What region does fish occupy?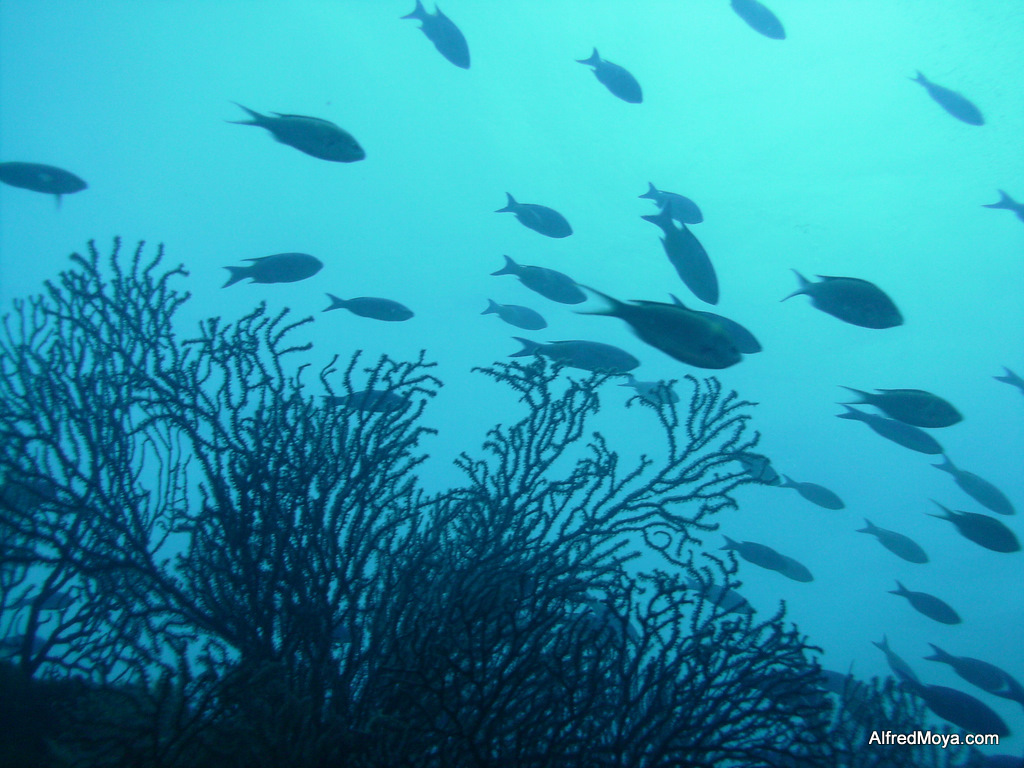
l=981, t=186, r=1023, b=216.
